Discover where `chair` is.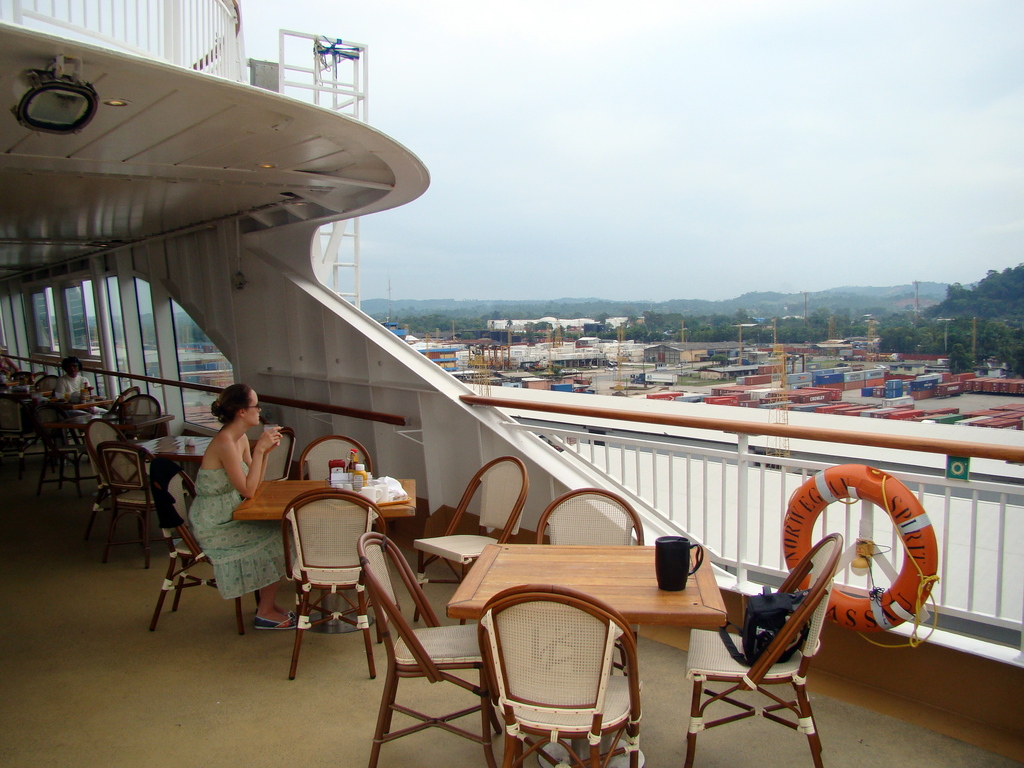
Discovered at {"left": 361, "top": 524, "right": 505, "bottom": 764}.
